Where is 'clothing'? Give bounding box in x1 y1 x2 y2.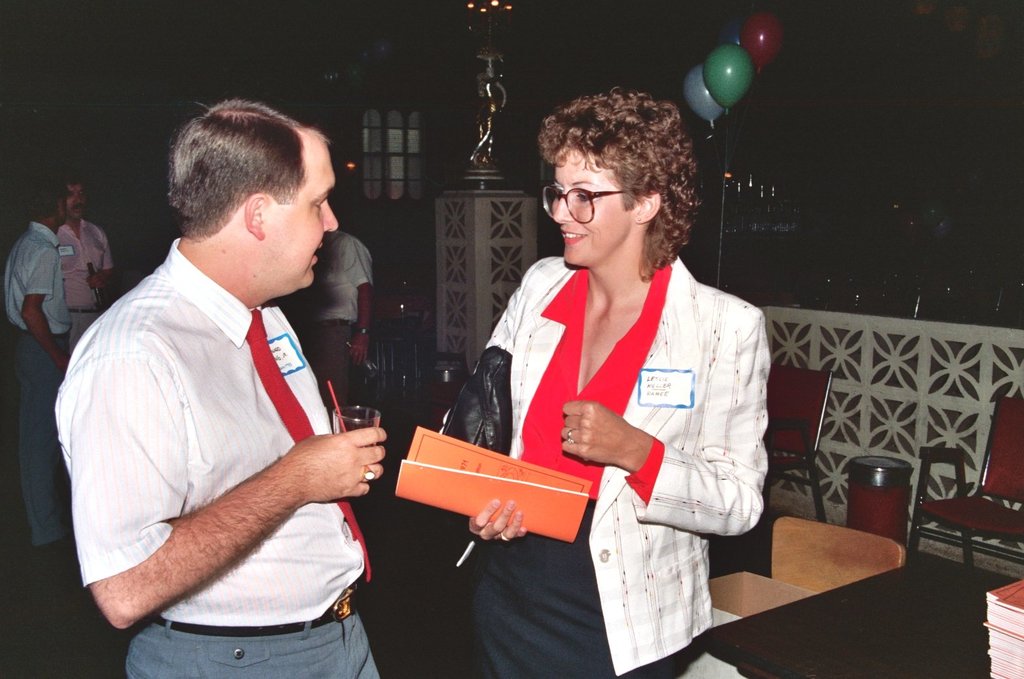
60 215 113 352.
